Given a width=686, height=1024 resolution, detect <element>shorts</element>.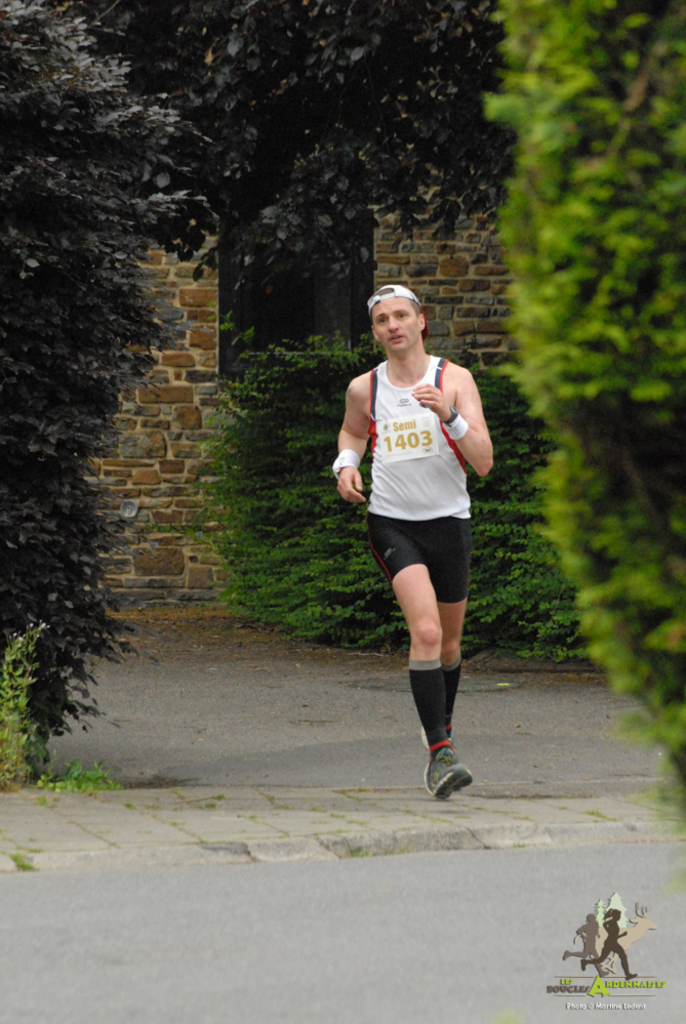
[left=356, top=524, right=466, bottom=585].
